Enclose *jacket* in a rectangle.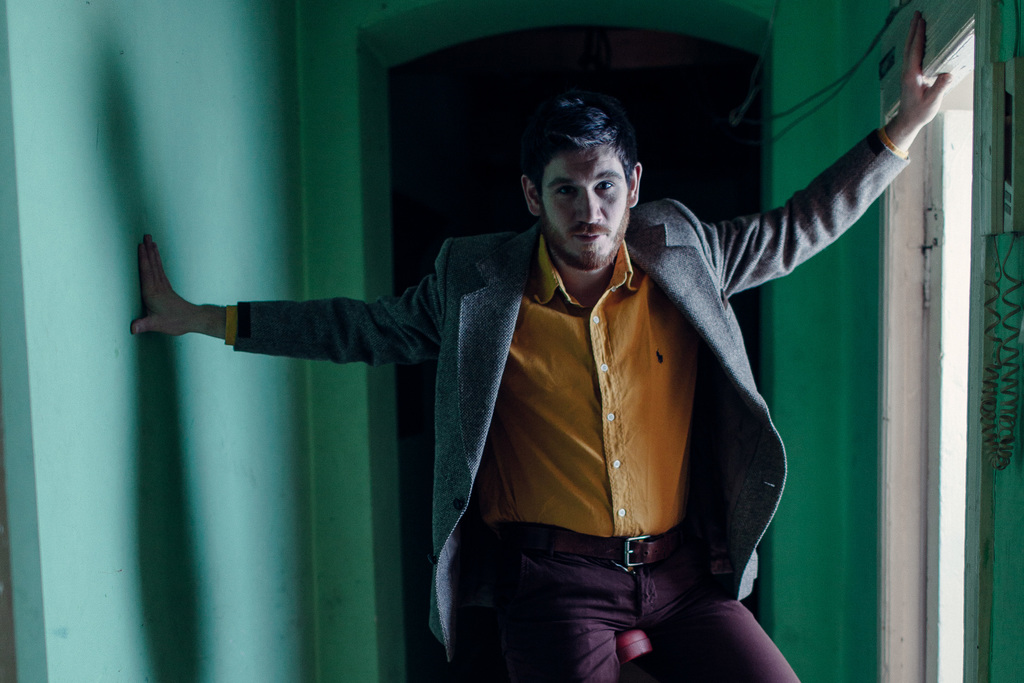
{"left": 210, "top": 151, "right": 899, "bottom": 613}.
